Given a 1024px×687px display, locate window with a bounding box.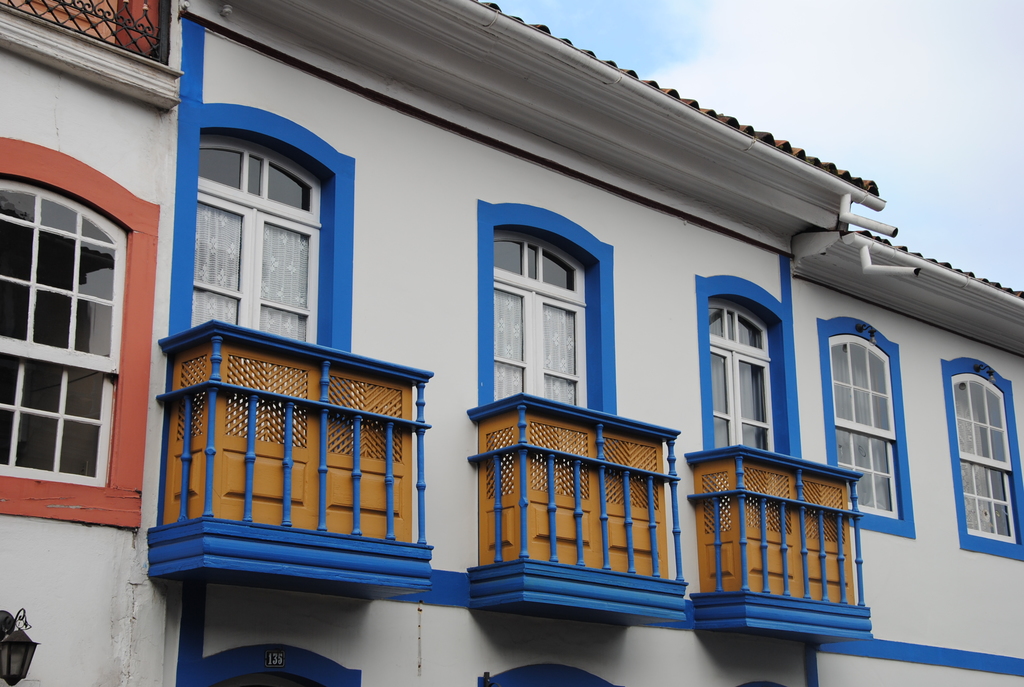
Located: {"left": 694, "top": 275, "right": 804, "bottom": 464}.
